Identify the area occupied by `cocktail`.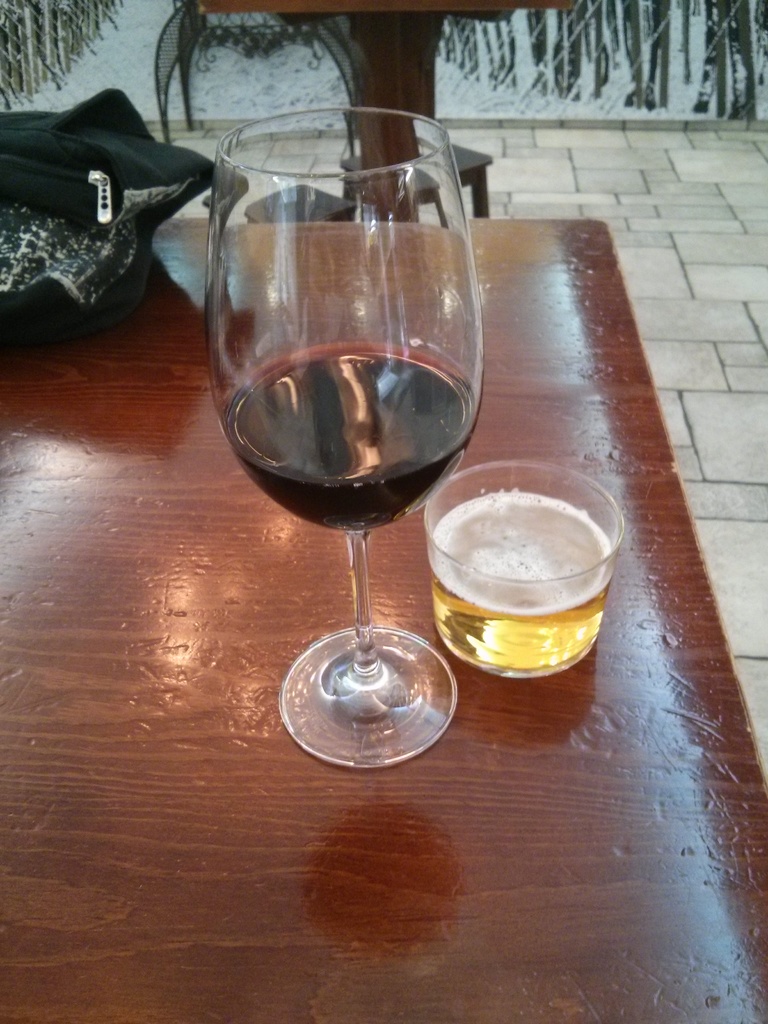
Area: <bbox>415, 451, 627, 680</bbox>.
